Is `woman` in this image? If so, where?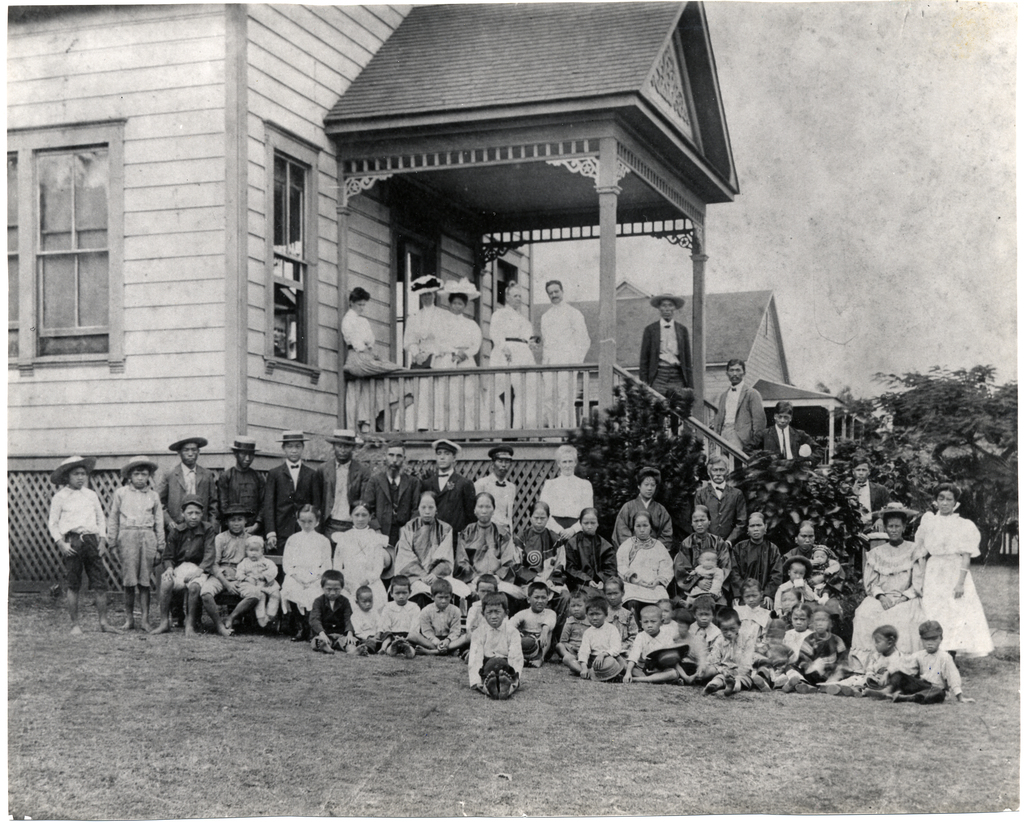
Yes, at BBox(486, 277, 535, 434).
